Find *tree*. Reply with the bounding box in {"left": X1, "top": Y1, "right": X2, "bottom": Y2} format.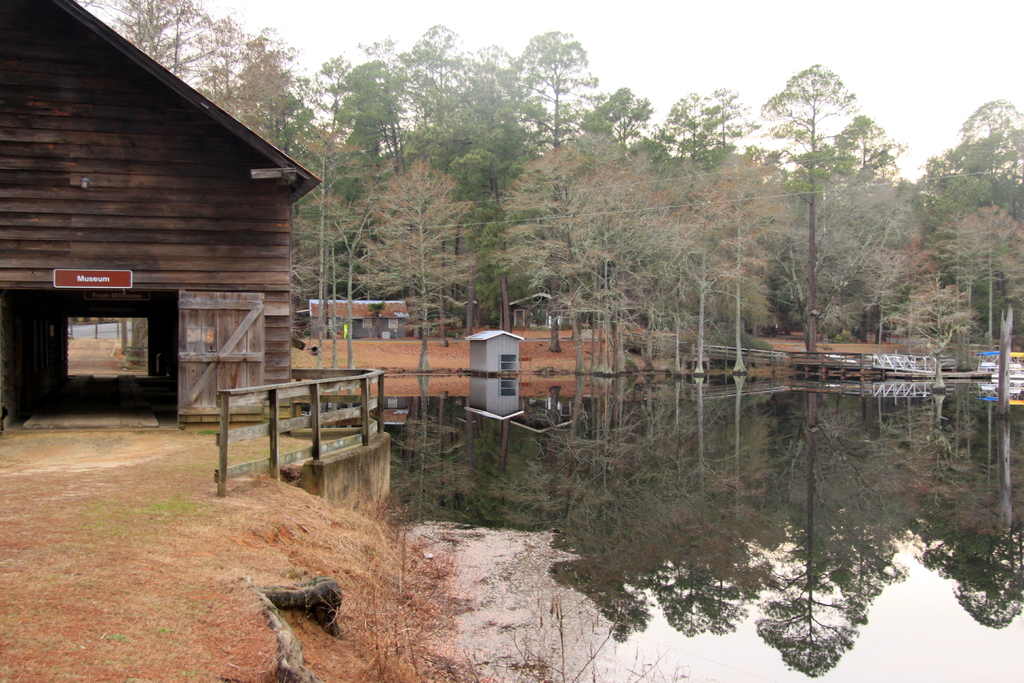
{"left": 556, "top": 173, "right": 687, "bottom": 375}.
